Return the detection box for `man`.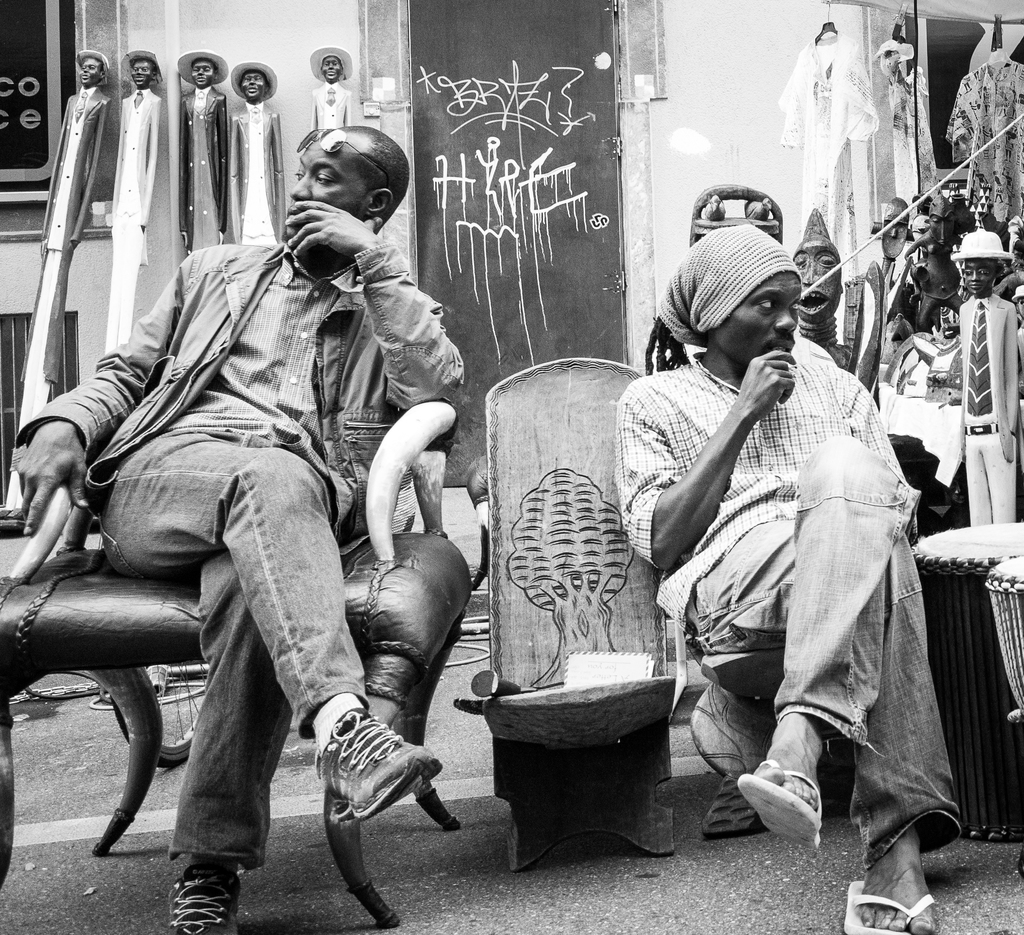
<region>233, 67, 292, 249</region>.
